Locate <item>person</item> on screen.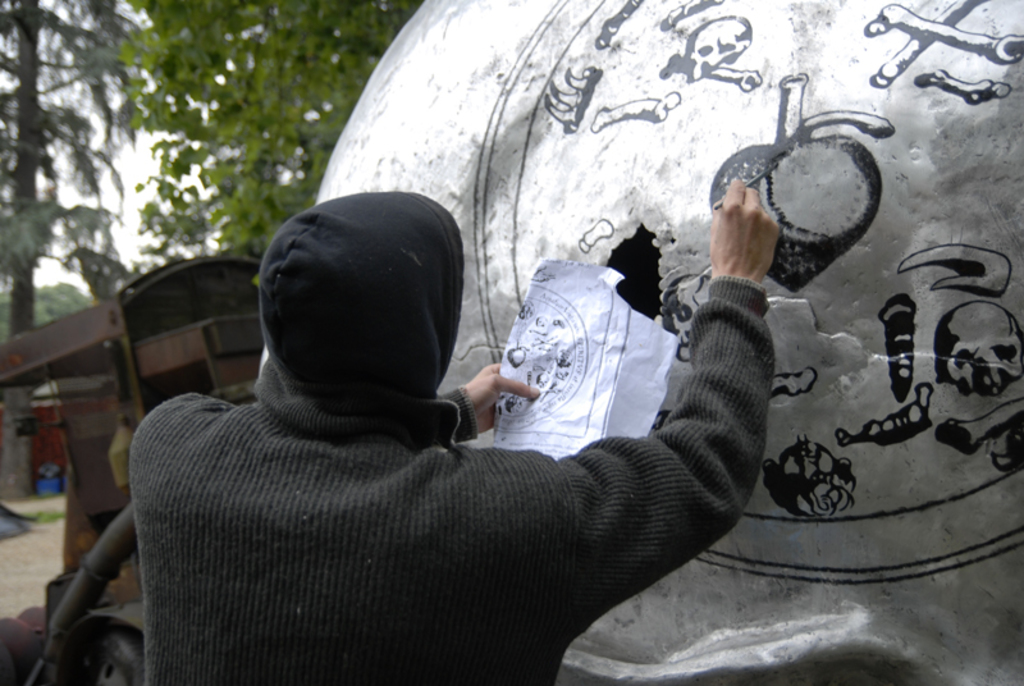
On screen at l=104, t=101, r=814, b=685.
